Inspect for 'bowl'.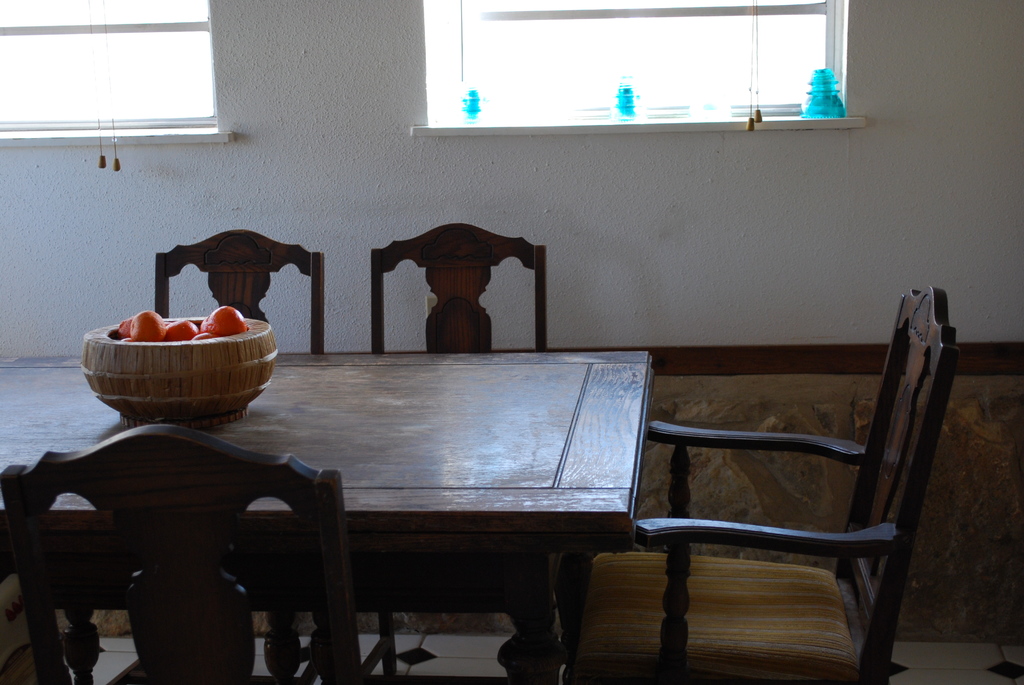
Inspection: <region>68, 330, 278, 426</region>.
